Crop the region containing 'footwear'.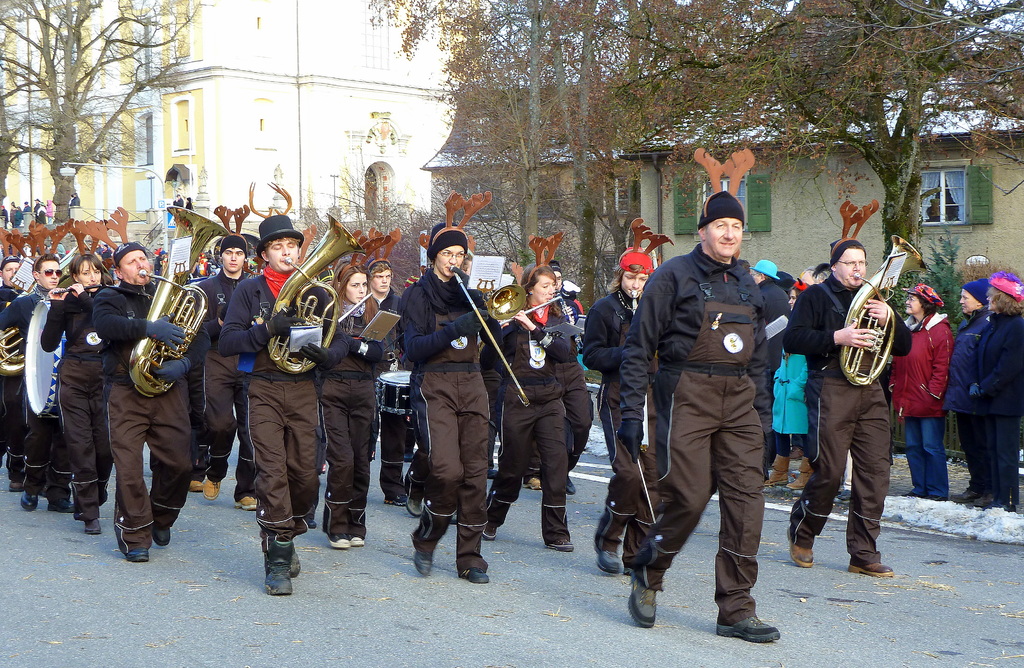
Crop region: bbox=(263, 539, 301, 593).
